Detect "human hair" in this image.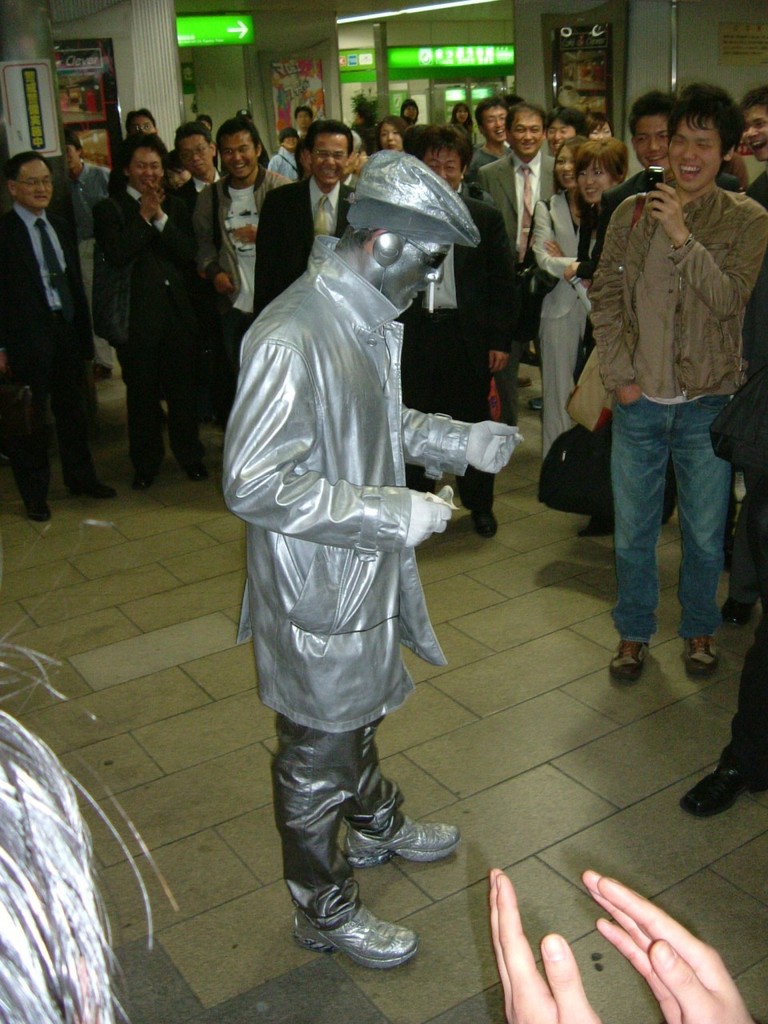
Detection: [574,134,630,184].
